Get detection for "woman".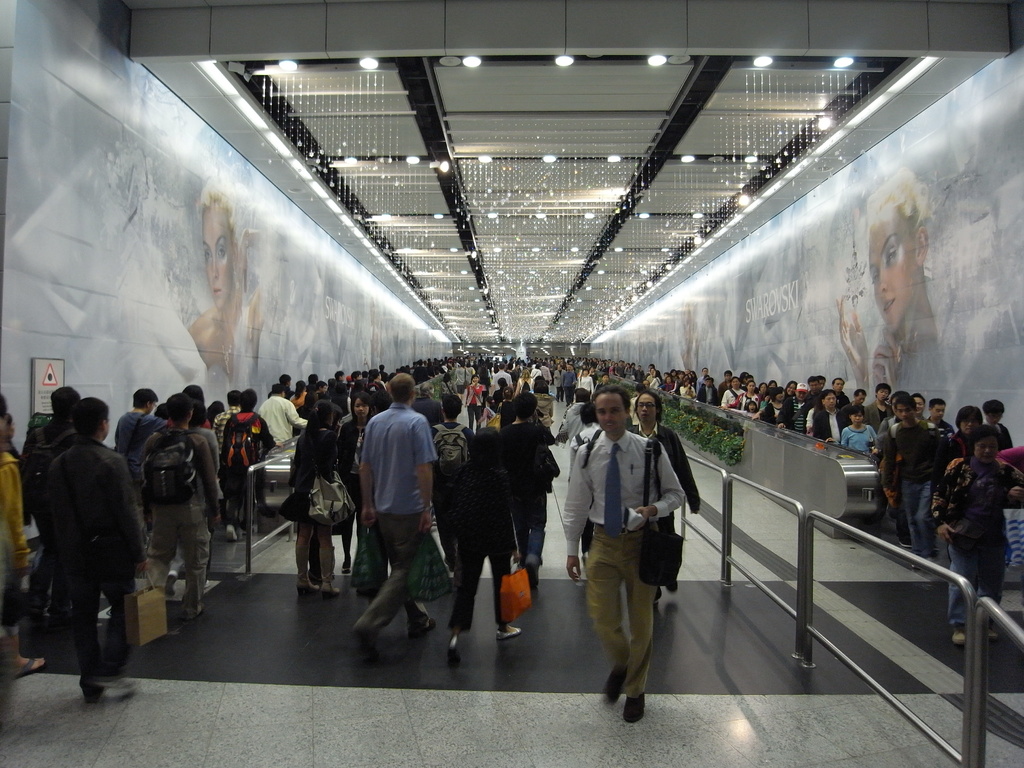
Detection: <box>729,385,762,409</box>.
